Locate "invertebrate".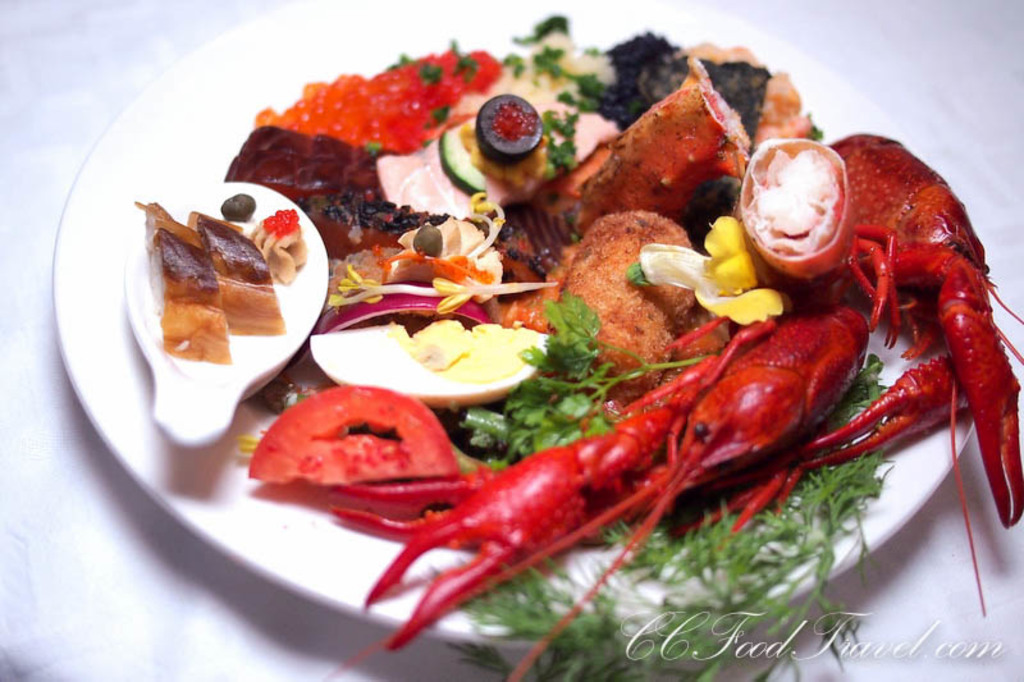
Bounding box: x1=316 y1=128 x2=1023 y2=681.
